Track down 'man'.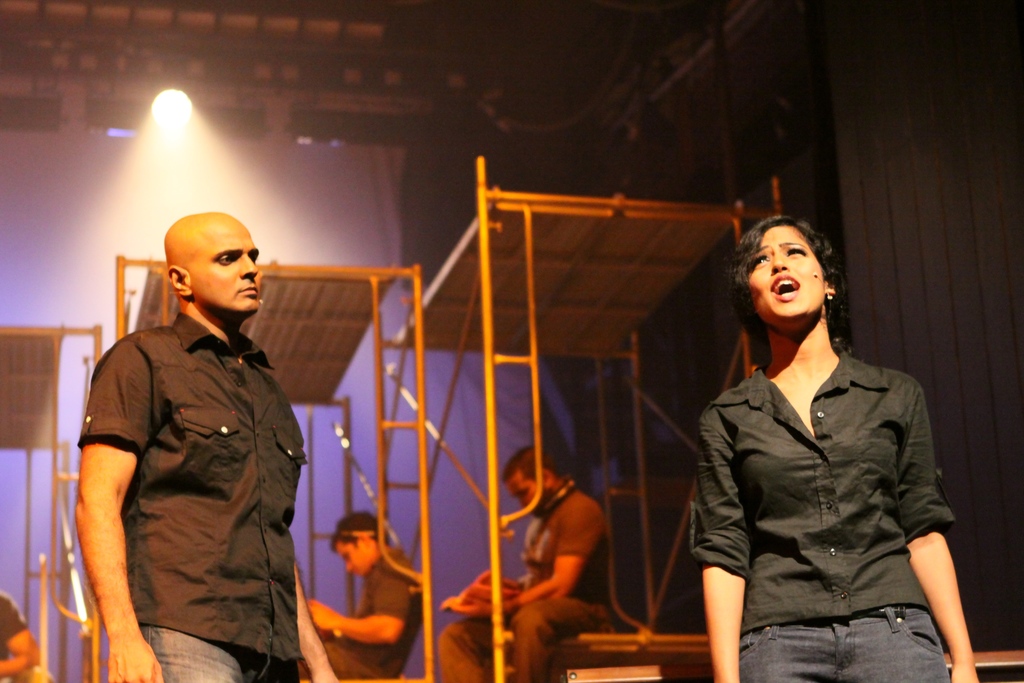
Tracked to [0, 588, 34, 682].
